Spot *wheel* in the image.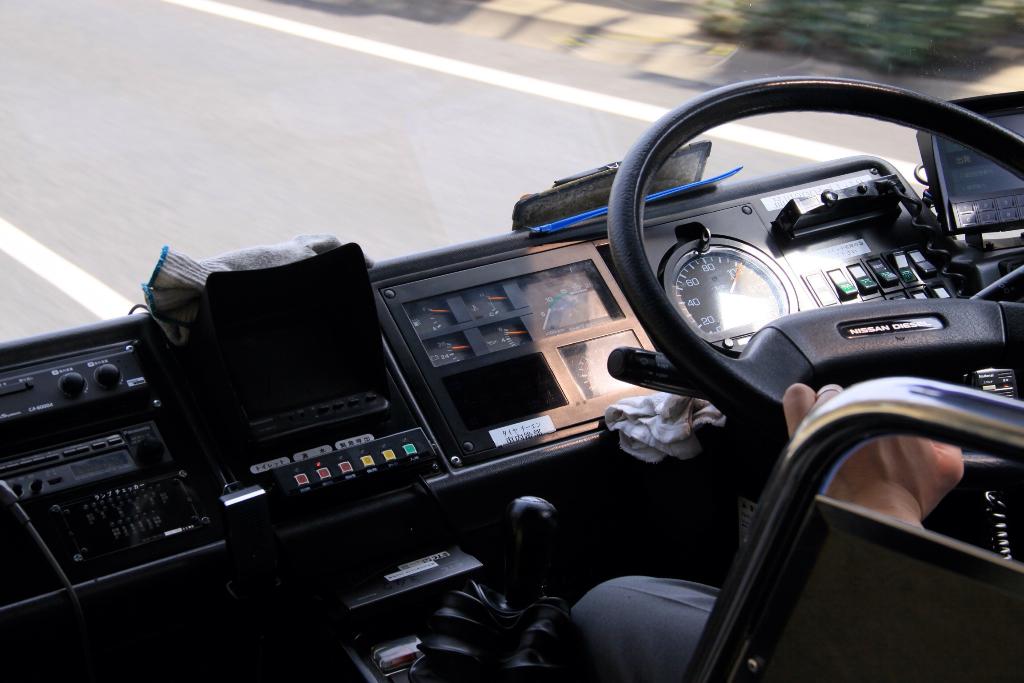
*wheel* found at bbox(607, 74, 1023, 495).
